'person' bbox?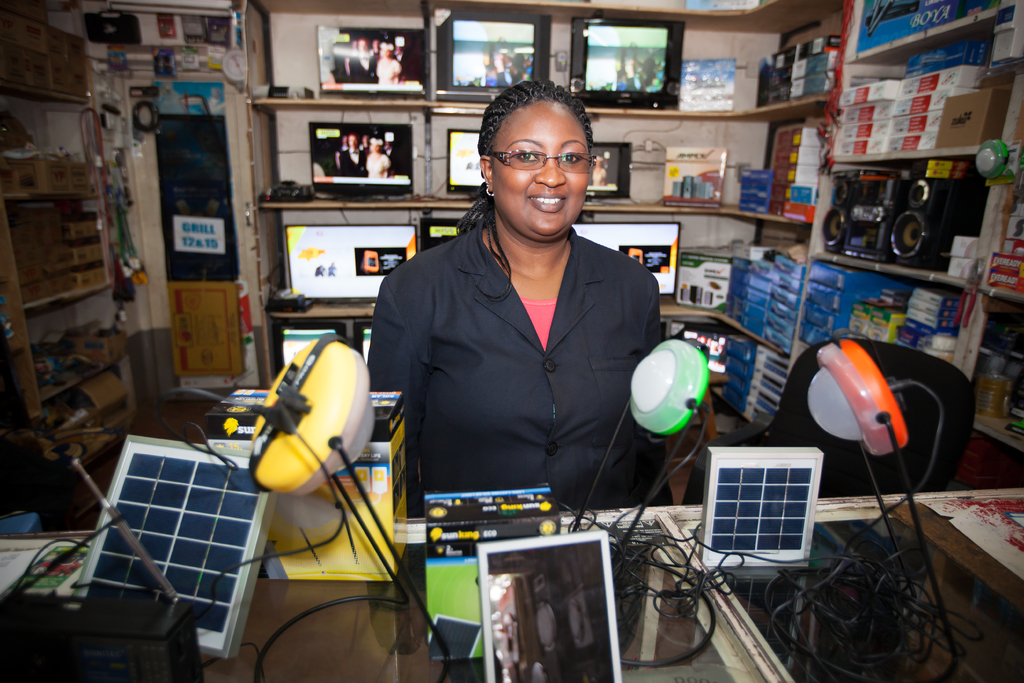
{"x1": 588, "y1": 157, "x2": 606, "y2": 187}
